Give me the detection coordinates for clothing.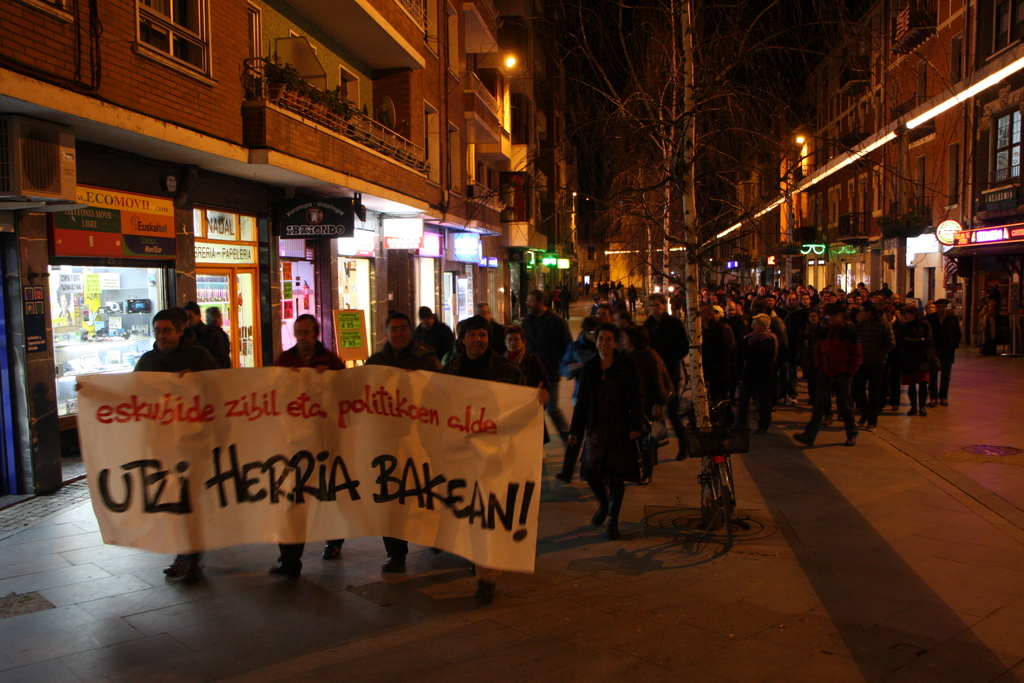
box(139, 346, 215, 559).
